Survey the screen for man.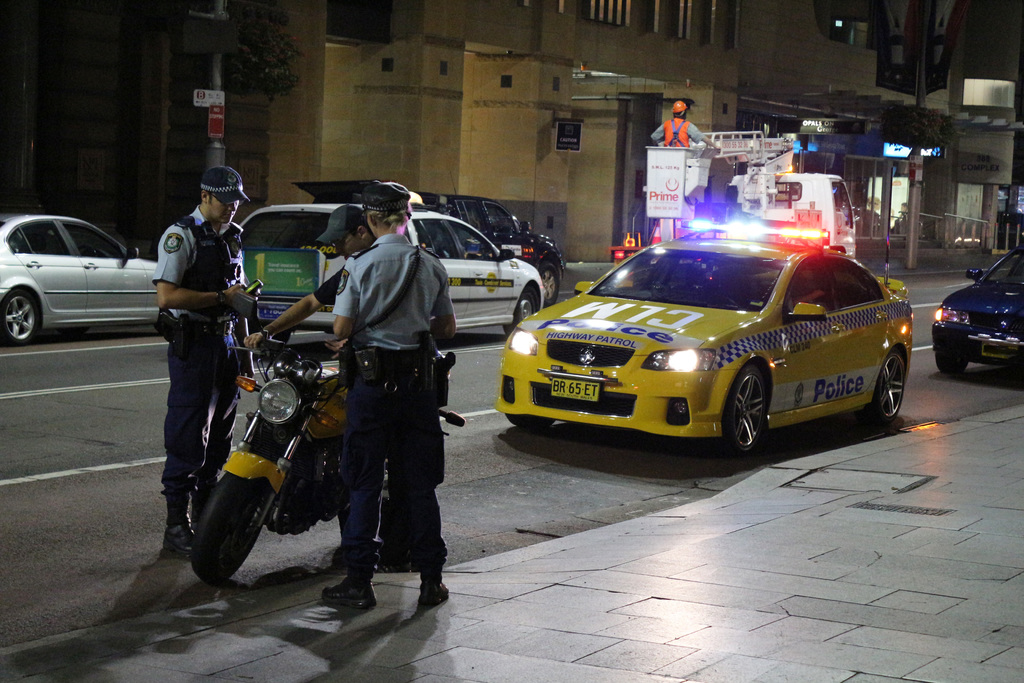
Survey found: bbox=[249, 204, 422, 575].
